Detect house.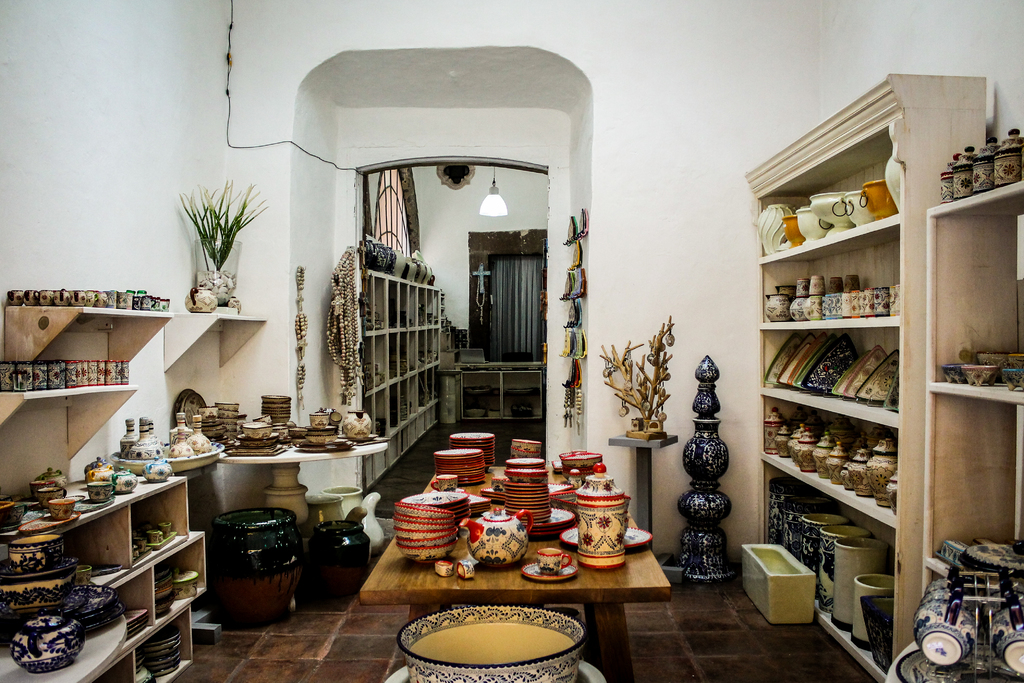
Detected at left=0, top=0, right=1023, bottom=682.
